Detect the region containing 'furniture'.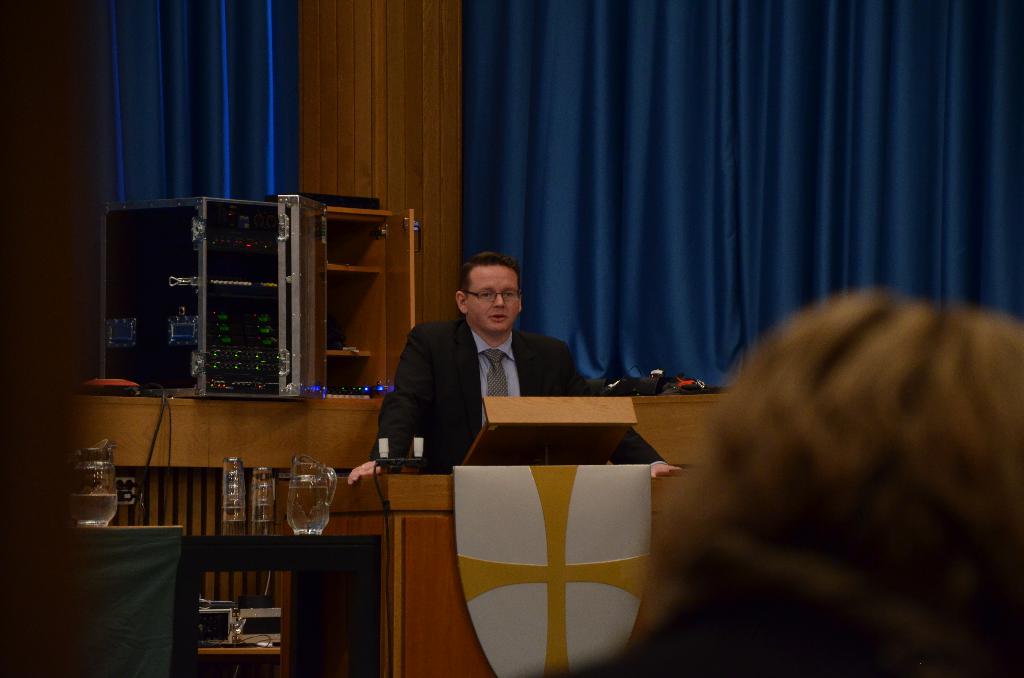
detection(67, 522, 182, 677).
